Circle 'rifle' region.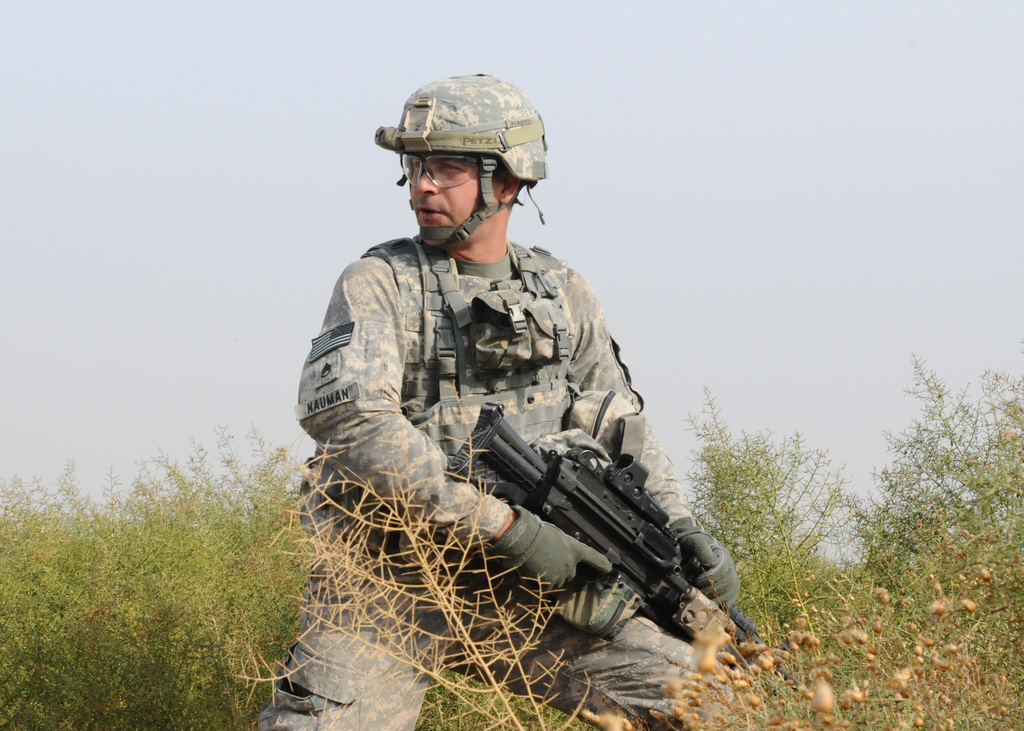
Region: (x1=395, y1=407, x2=754, y2=666).
